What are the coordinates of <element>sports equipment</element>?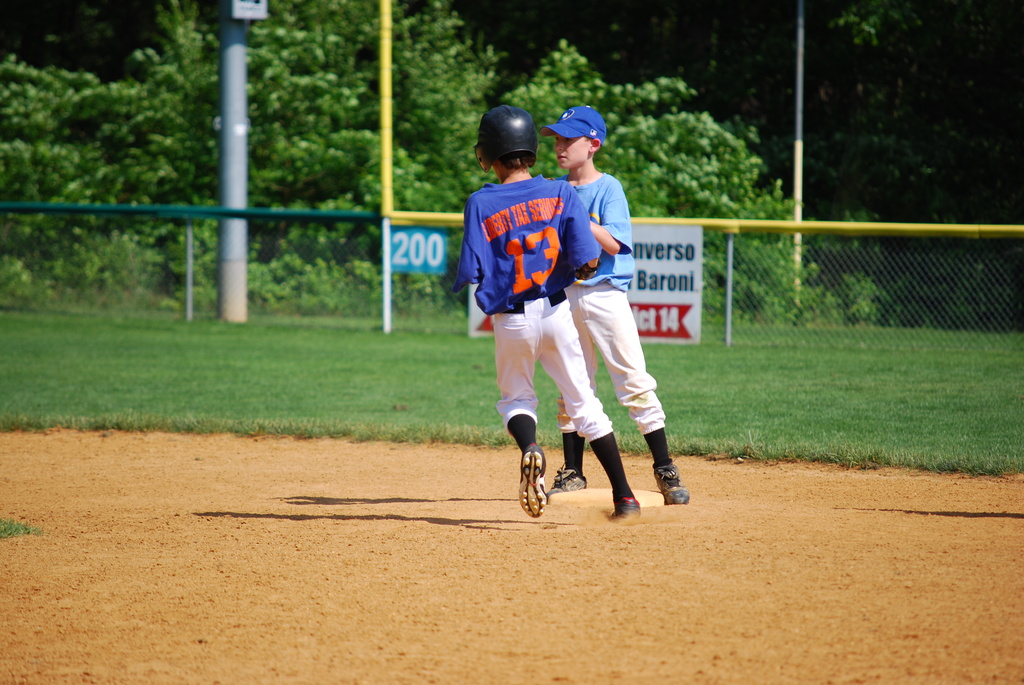
bbox(550, 466, 589, 492).
